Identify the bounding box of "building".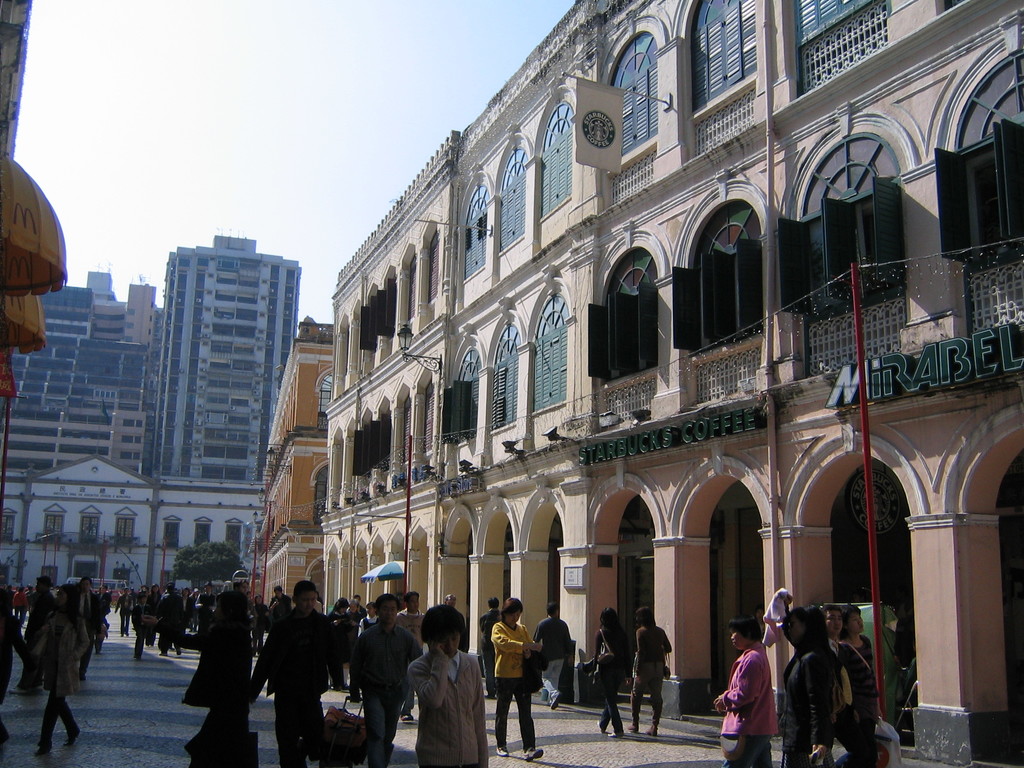
Rect(0, 456, 279, 606).
